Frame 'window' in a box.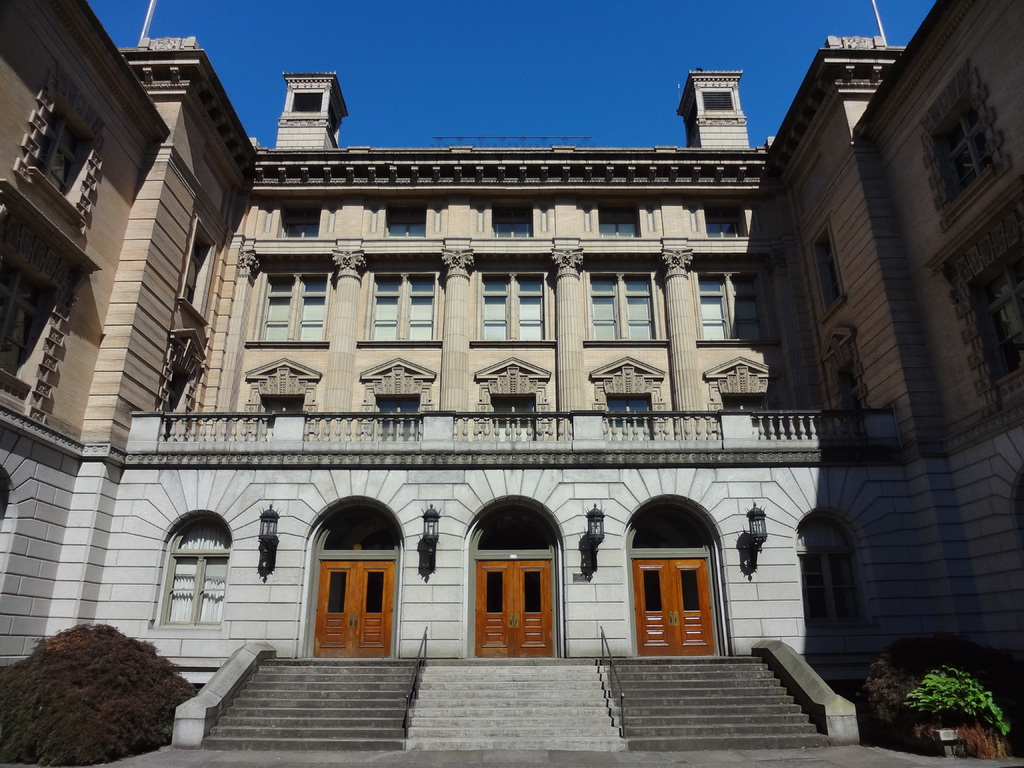
x1=608 y1=393 x2=655 y2=438.
